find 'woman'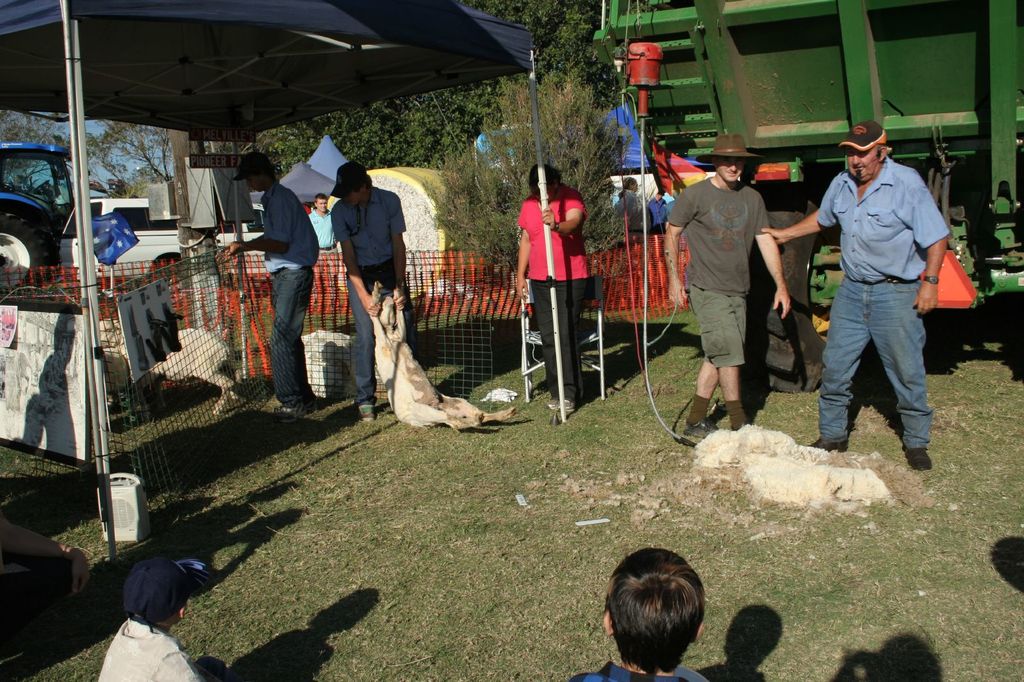
[left=513, top=145, right=602, bottom=427]
